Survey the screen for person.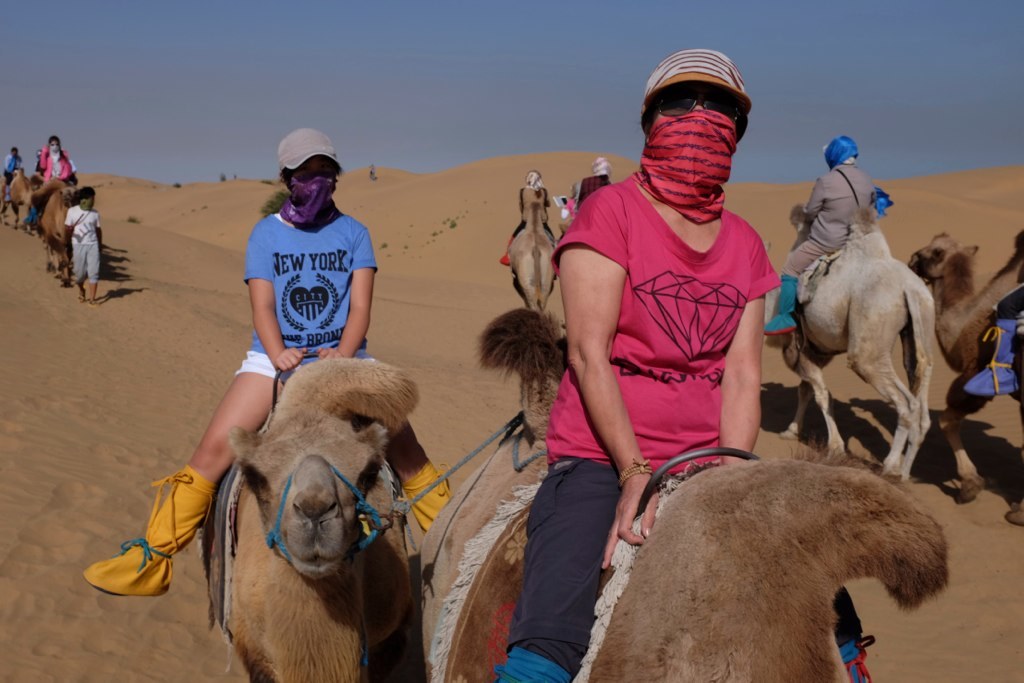
Survey found: [x1=26, y1=128, x2=78, y2=189].
